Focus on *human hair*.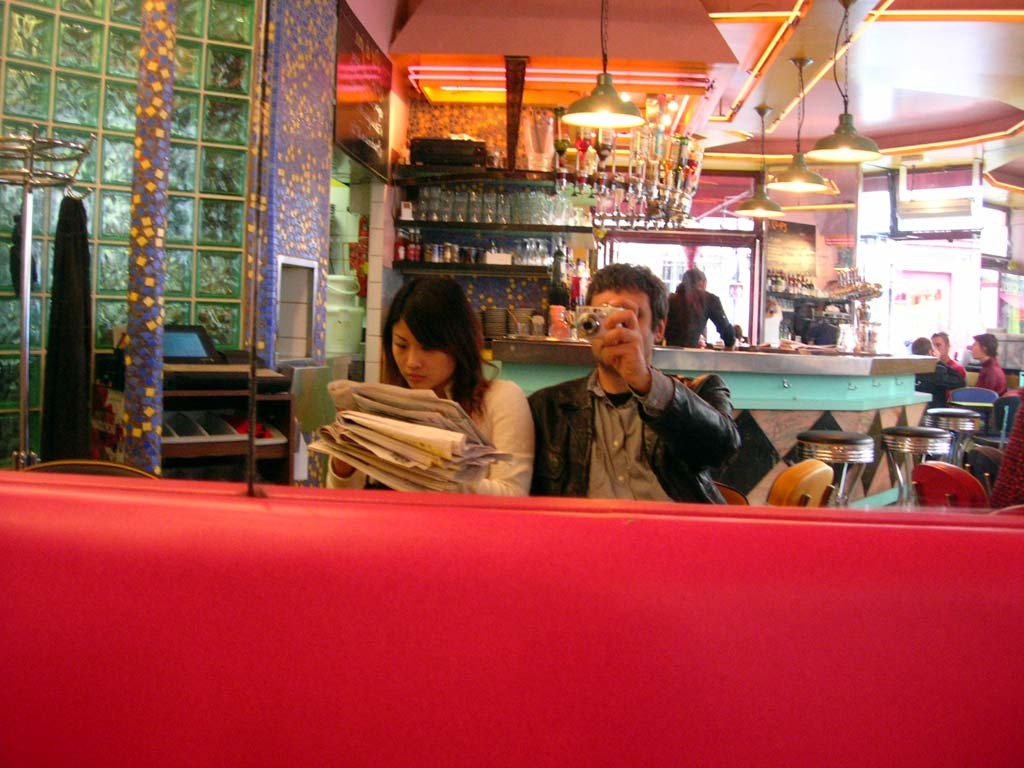
Focused at box(975, 335, 999, 358).
